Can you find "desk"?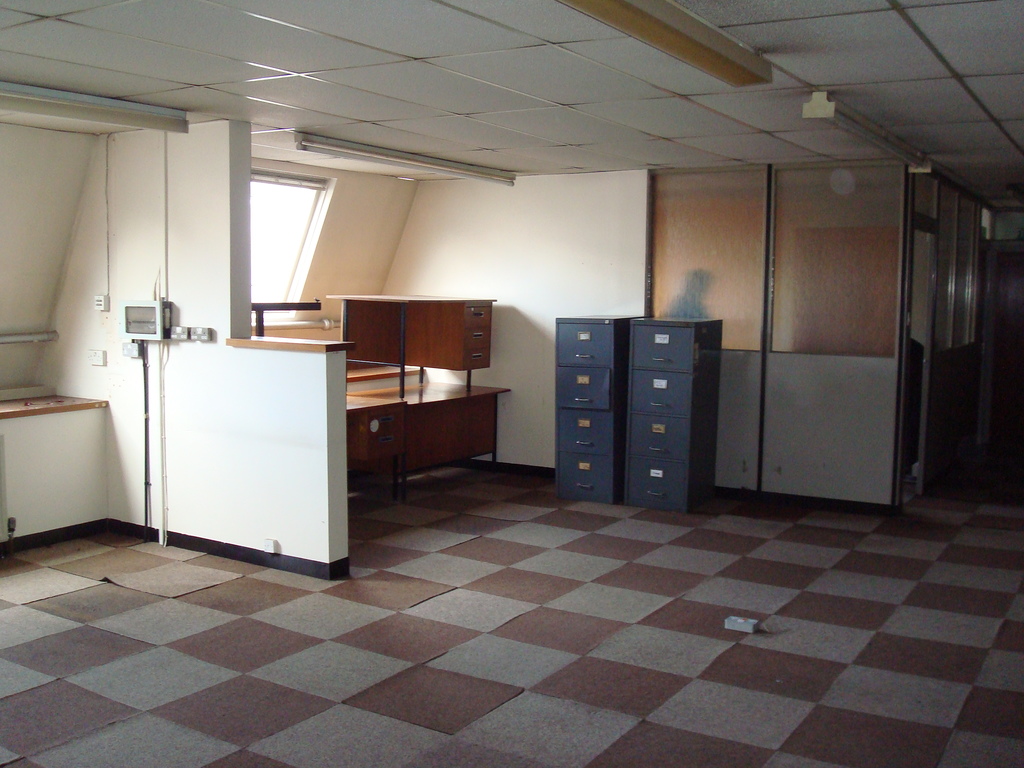
Yes, bounding box: l=341, t=397, r=404, b=511.
